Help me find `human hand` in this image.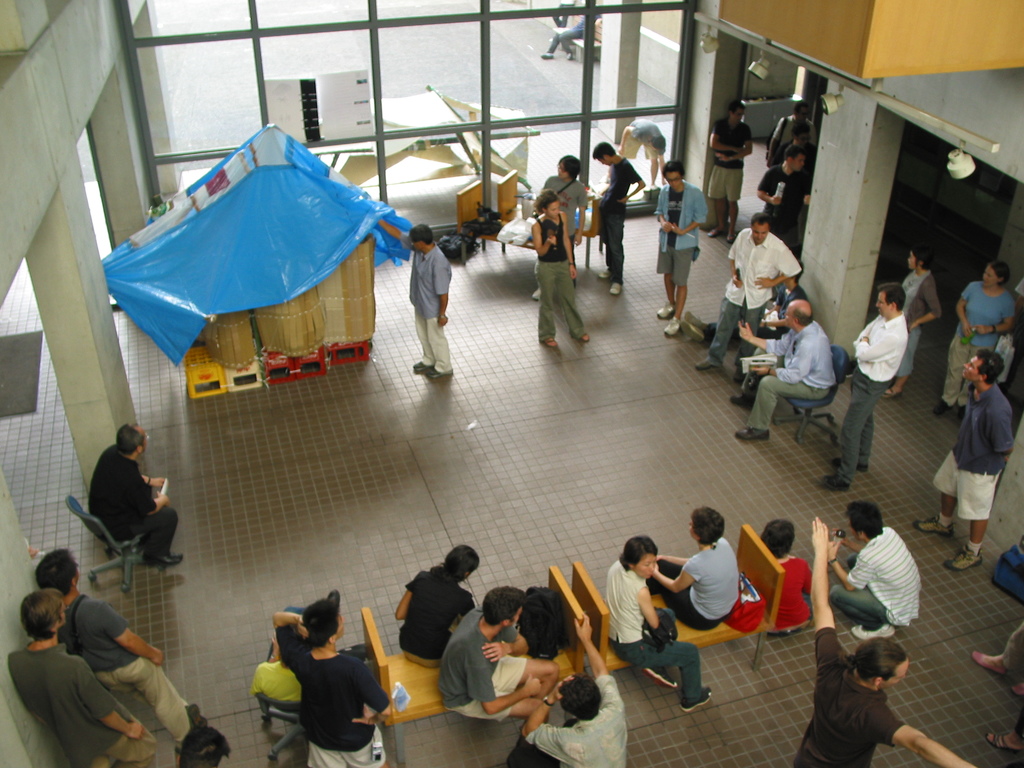
Found it: <box>736,321,753,344</box>.
